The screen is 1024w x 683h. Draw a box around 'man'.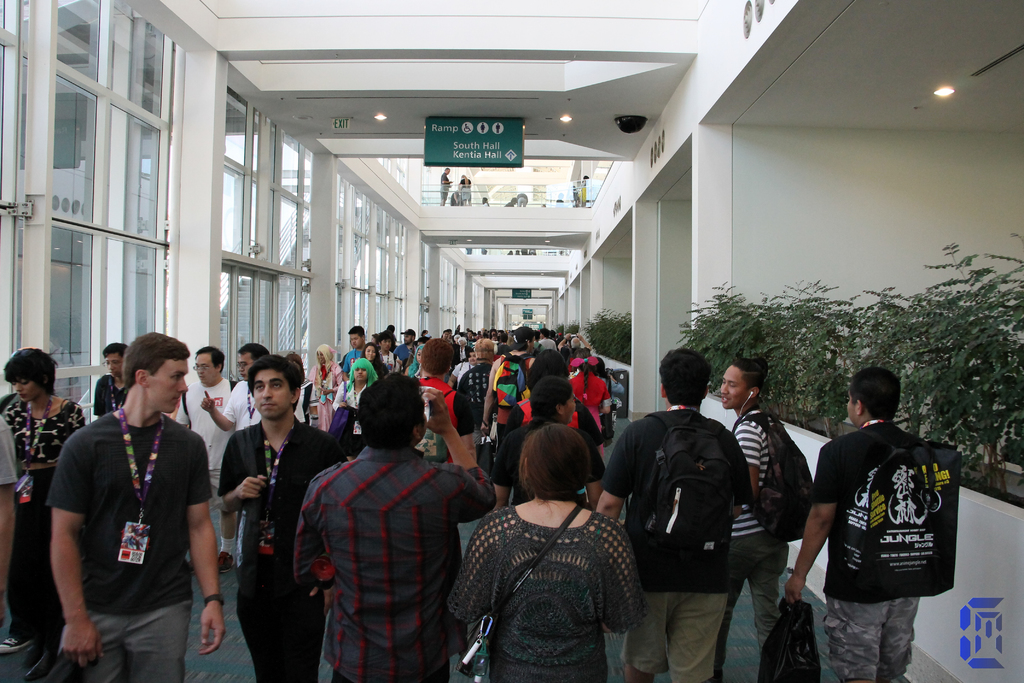
(194,336,272,580).
